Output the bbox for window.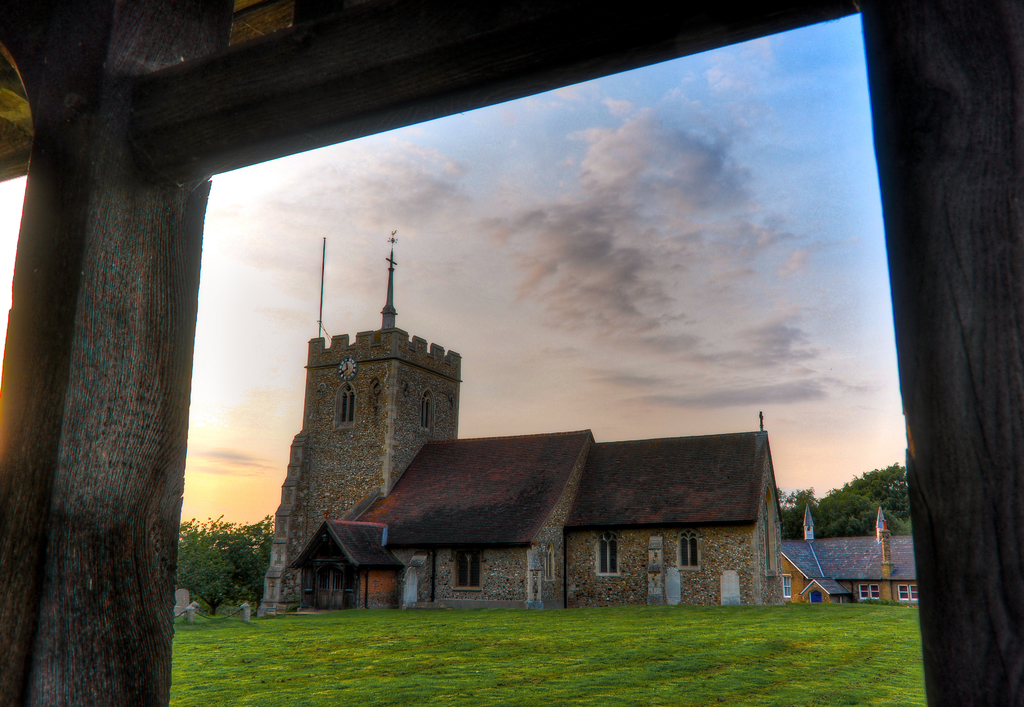
pyautogui.locateOnScreen(676, 530, 703, 573).
